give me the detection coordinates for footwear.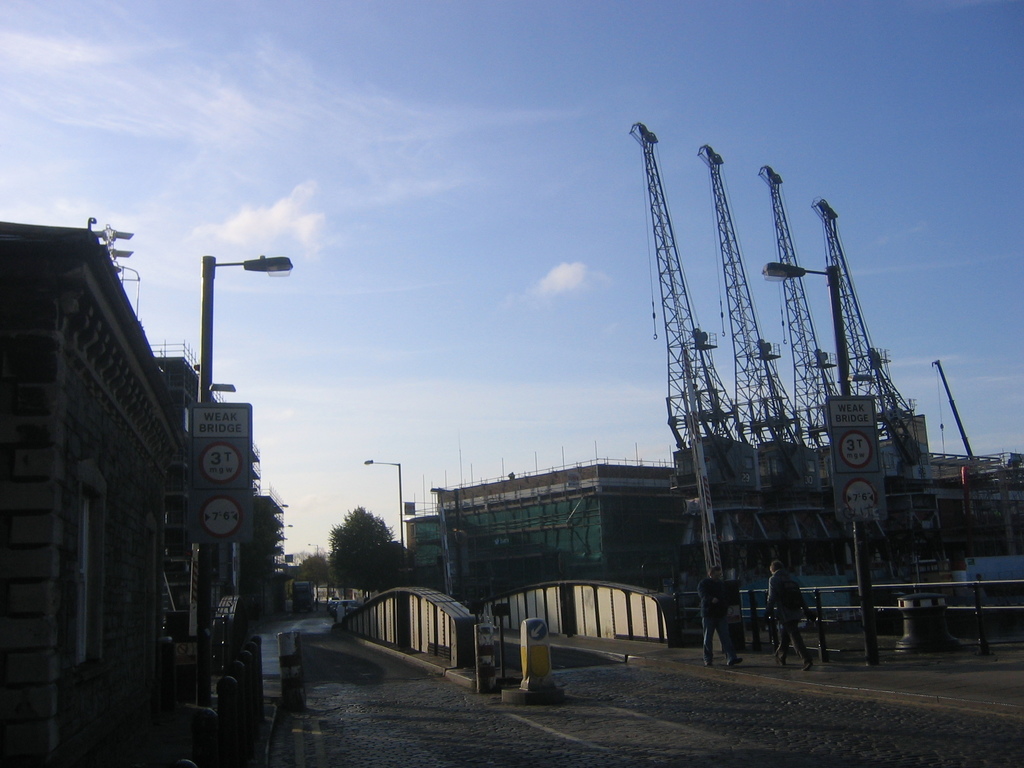
select_region(730, 653, 744, 673).
